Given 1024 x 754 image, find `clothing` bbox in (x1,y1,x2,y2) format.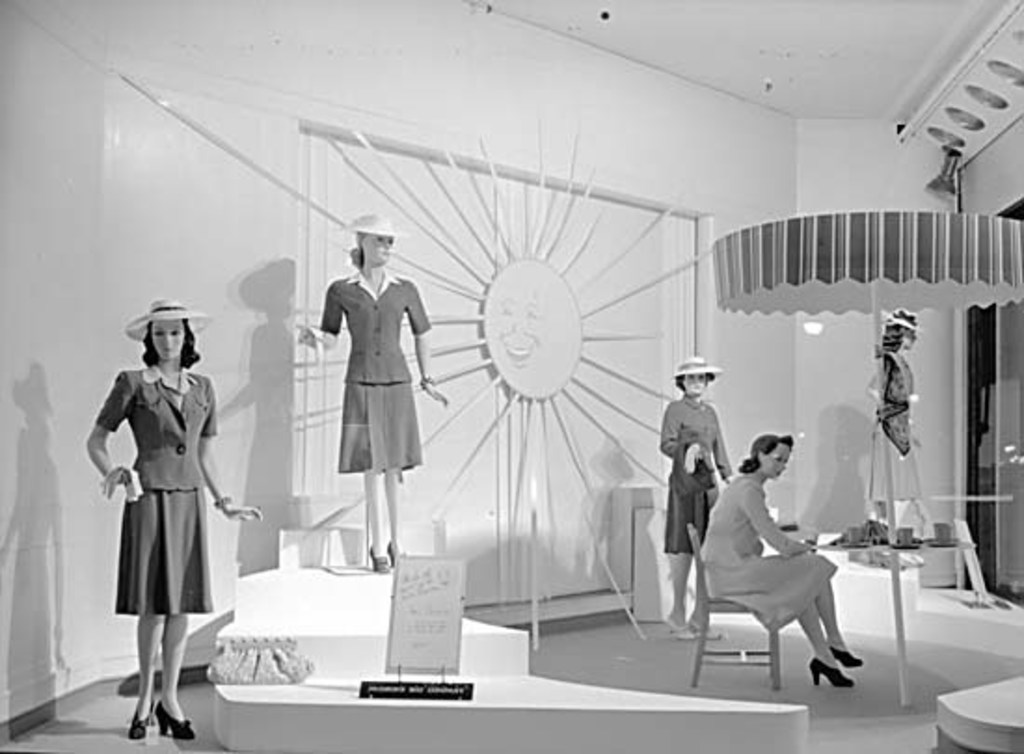
(694,471,853,639).
